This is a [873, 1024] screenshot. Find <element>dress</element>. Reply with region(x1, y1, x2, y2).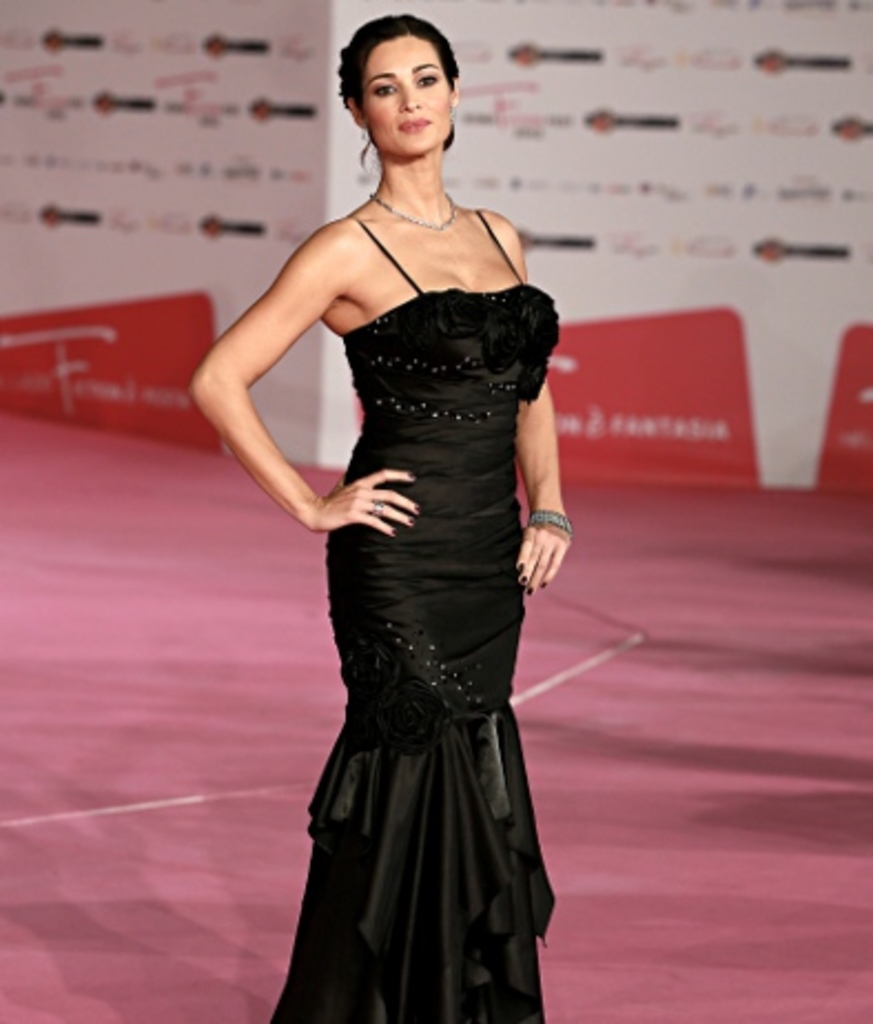
region(266, 204, 561, 1020).
